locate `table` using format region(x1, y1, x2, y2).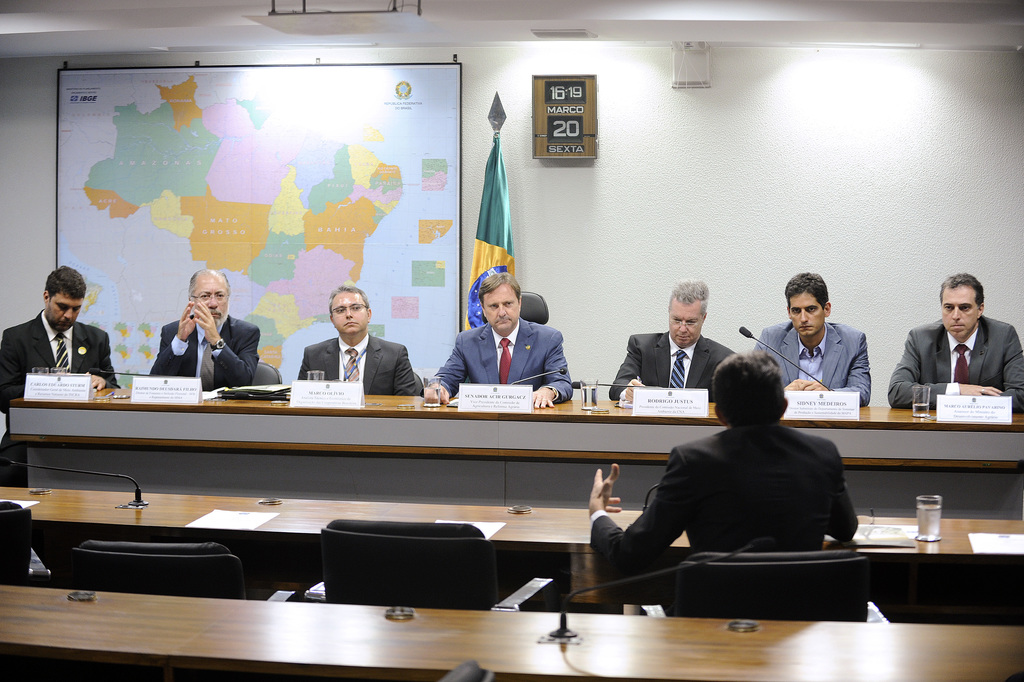
region(8, 401, 1023, 521).
